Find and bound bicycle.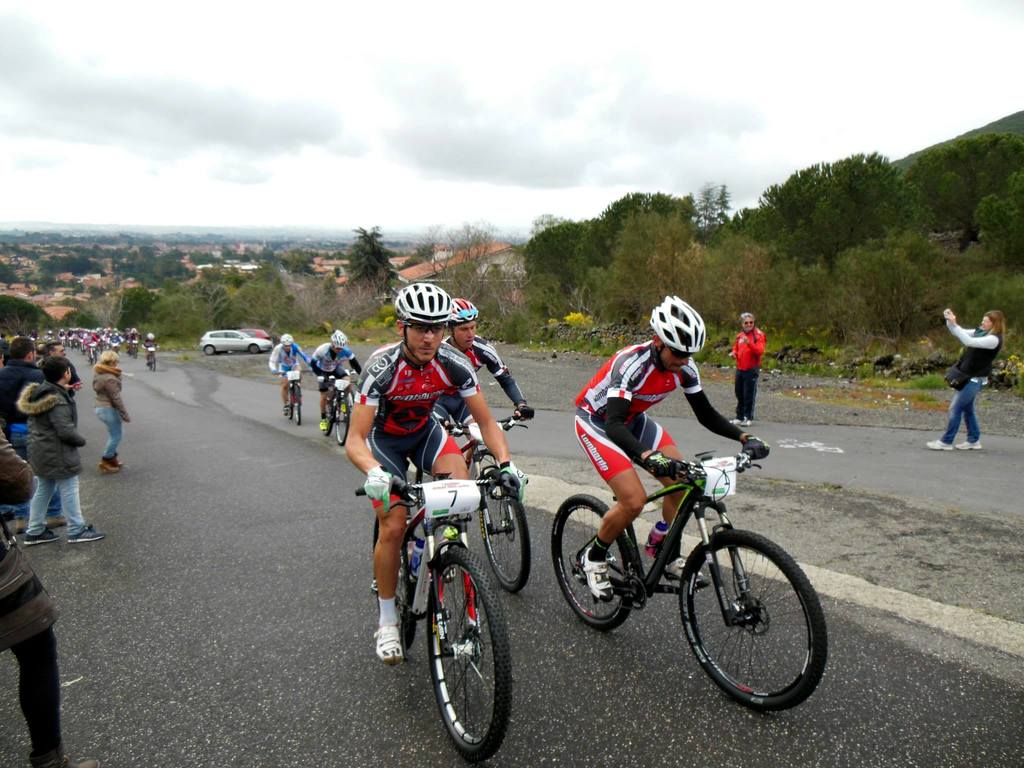
Bound: detection(413, 410, 531, 598).
